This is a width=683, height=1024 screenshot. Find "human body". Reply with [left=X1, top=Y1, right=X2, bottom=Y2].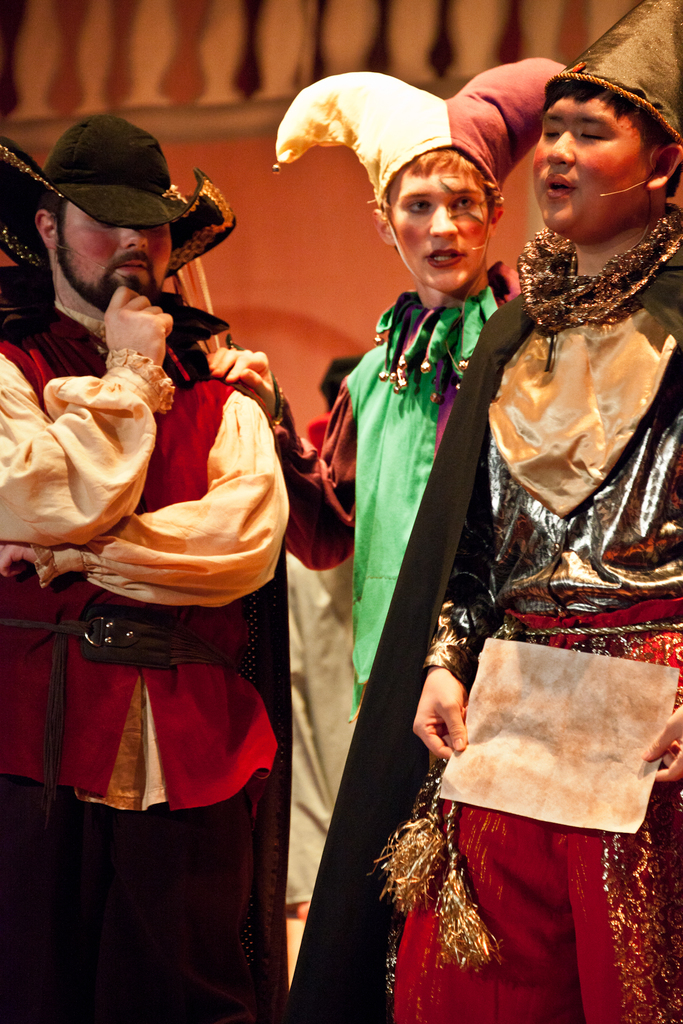
[left=289, top=0, right=682, bottom=1023].
